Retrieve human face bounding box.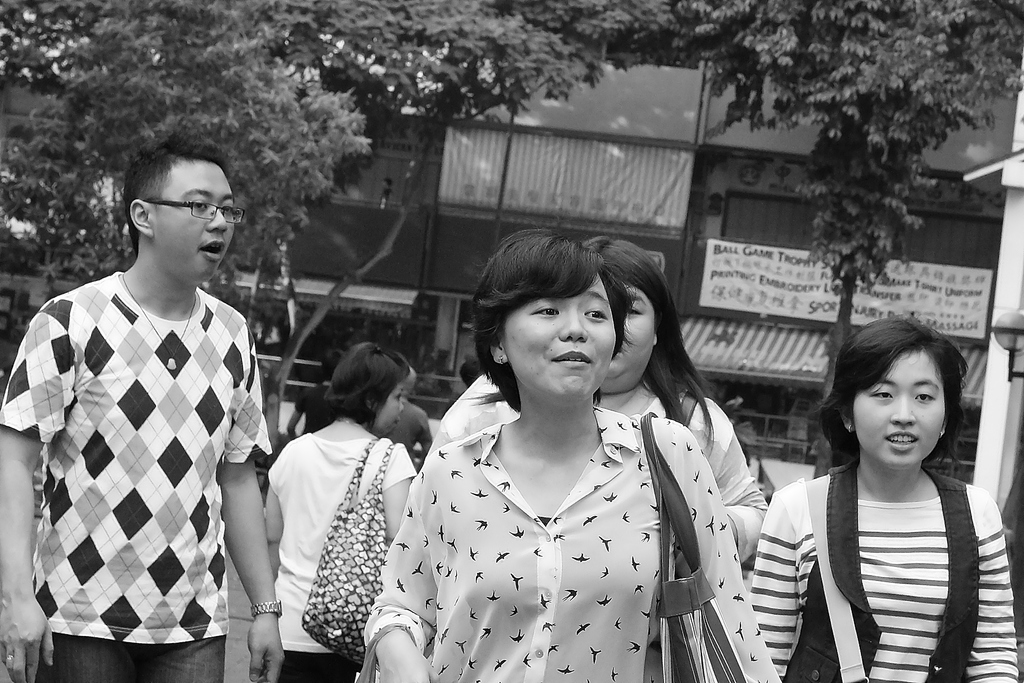
Bounding box: left=607, top=288, right=655, bottom=393.
